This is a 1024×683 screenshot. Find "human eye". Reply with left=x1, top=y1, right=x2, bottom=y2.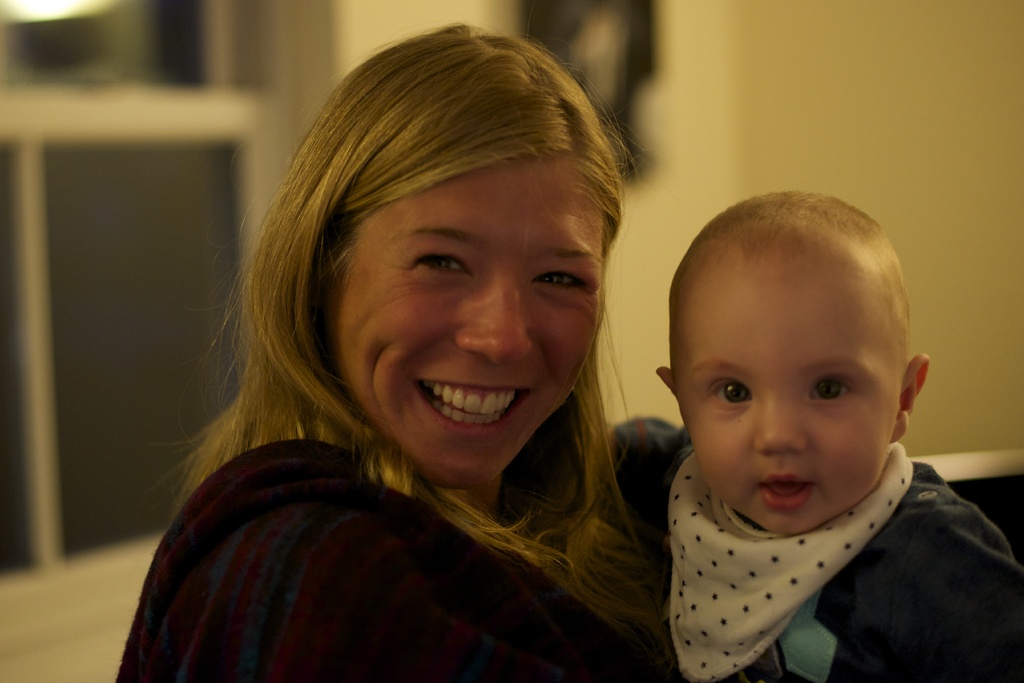
left=413, top=241, right=472, bottom=278.
